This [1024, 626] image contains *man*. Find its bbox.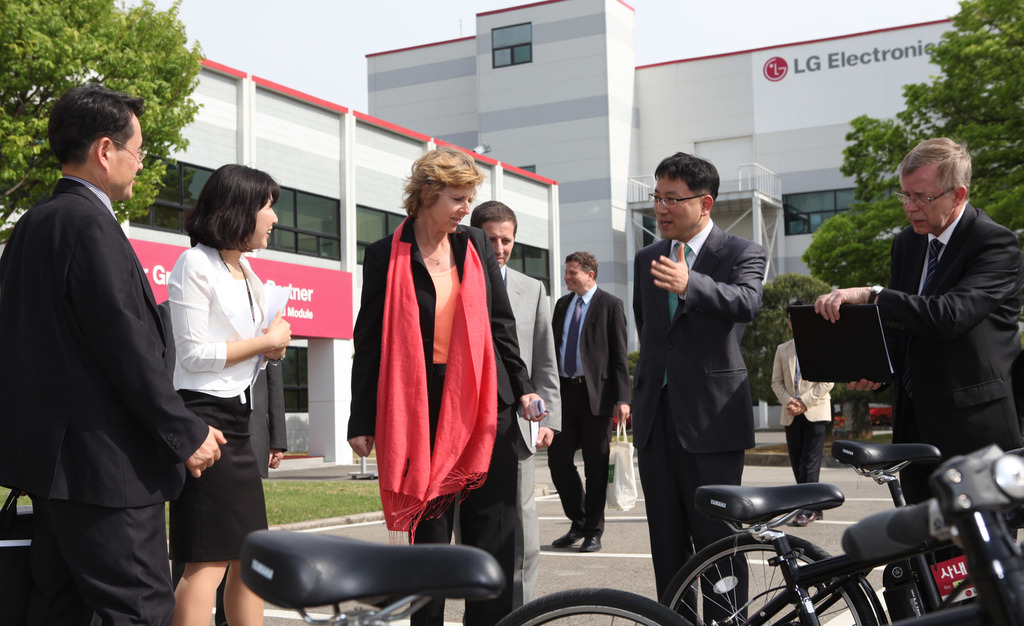
[554,247,630,554].
